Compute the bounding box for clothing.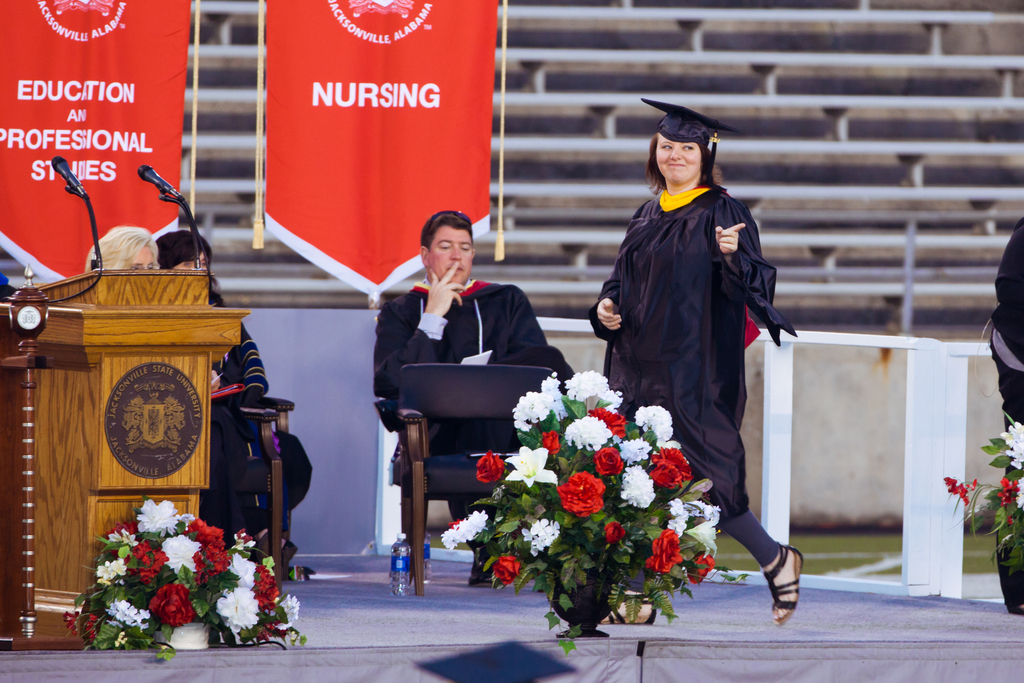
(572,163,787,605).
